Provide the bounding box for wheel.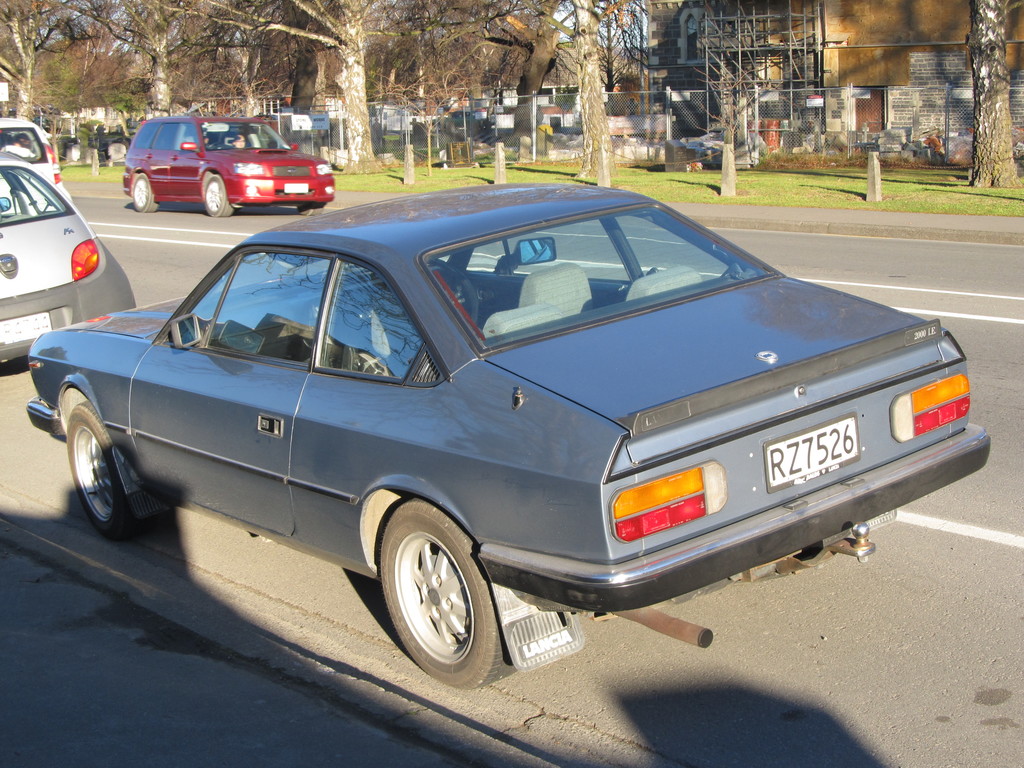
BBox(367, 514, 493, 674).
